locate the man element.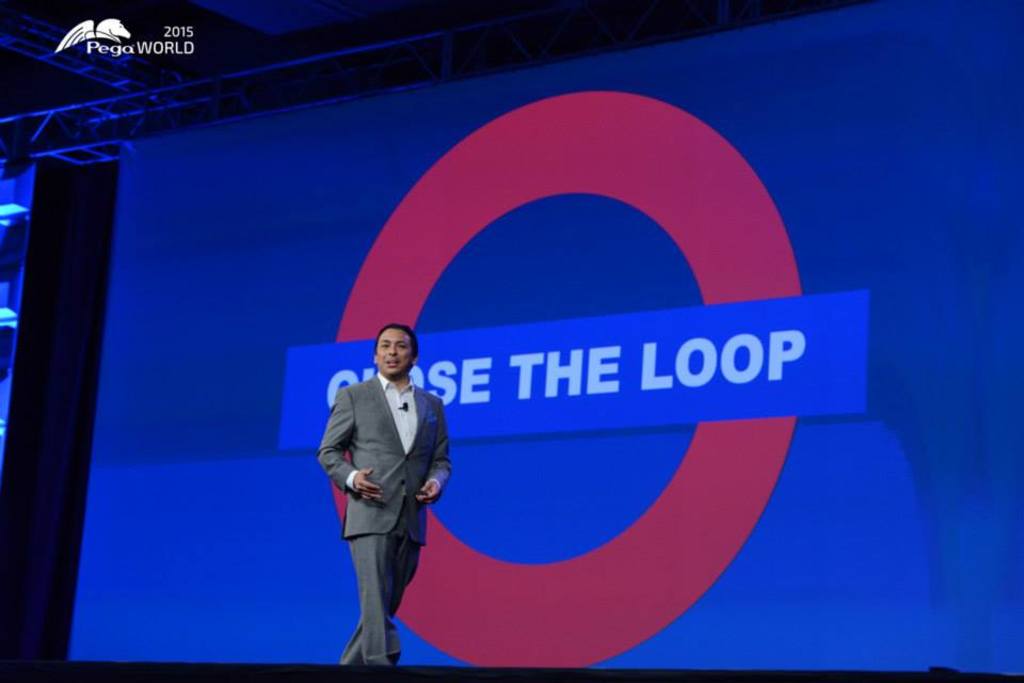
Element bbox: box=[313, 322, 451, 668].
